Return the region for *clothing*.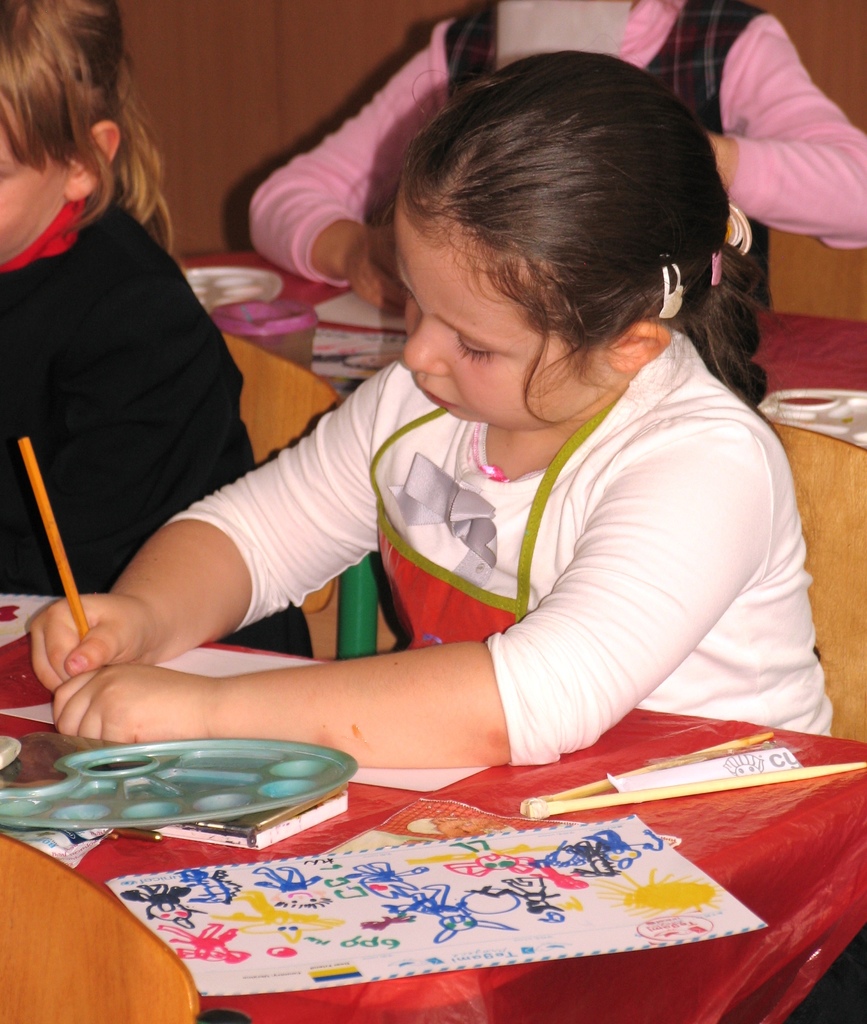
box=[115, 323, 795, 764].
